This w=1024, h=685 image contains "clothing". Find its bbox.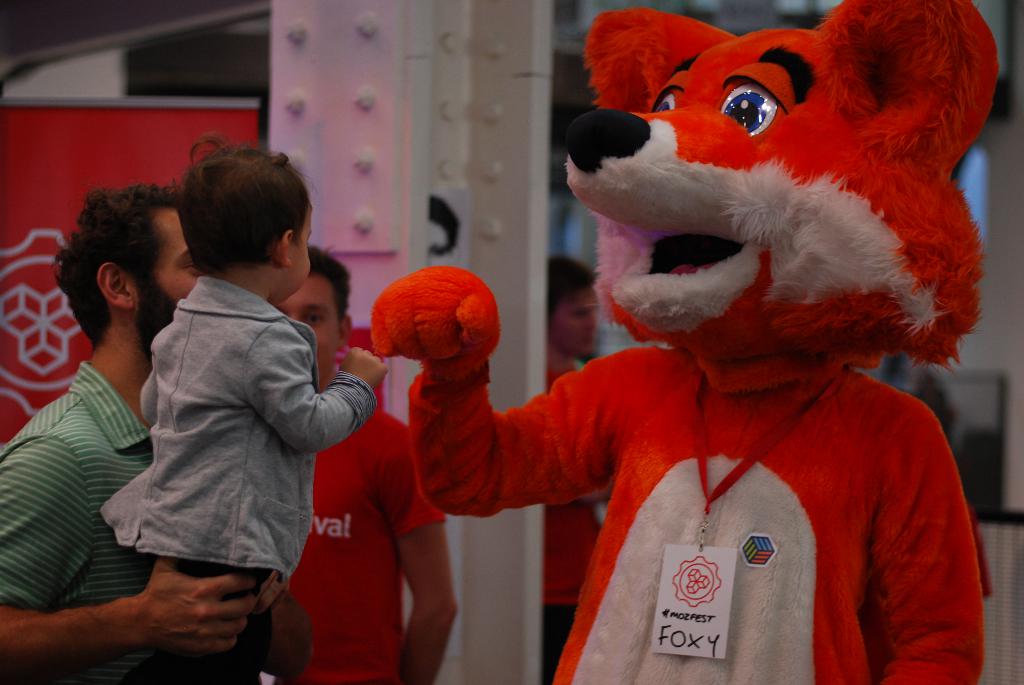
0,369,196,684.
